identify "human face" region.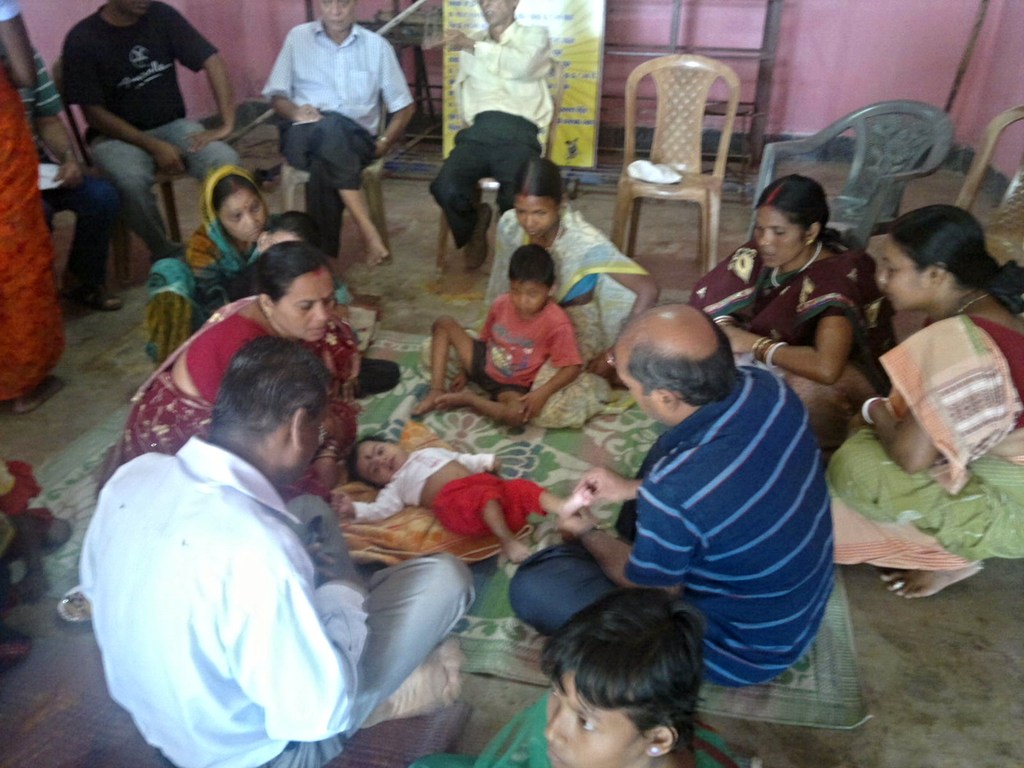
Region: rect(218, 192, 274, 246).
